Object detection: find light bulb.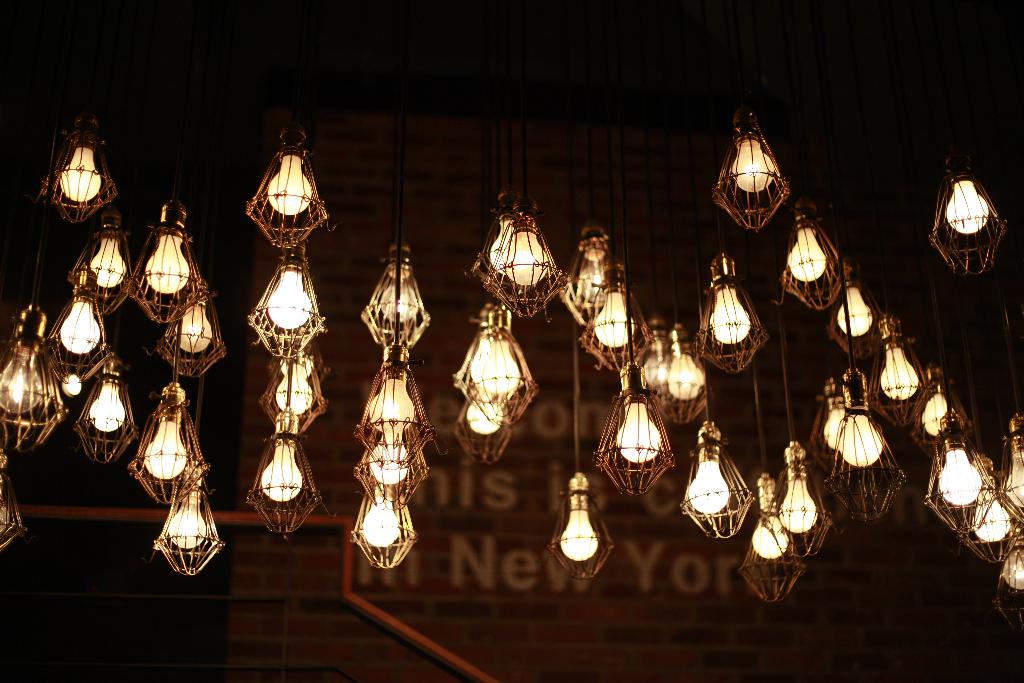
[169, 462, 210, 550].
